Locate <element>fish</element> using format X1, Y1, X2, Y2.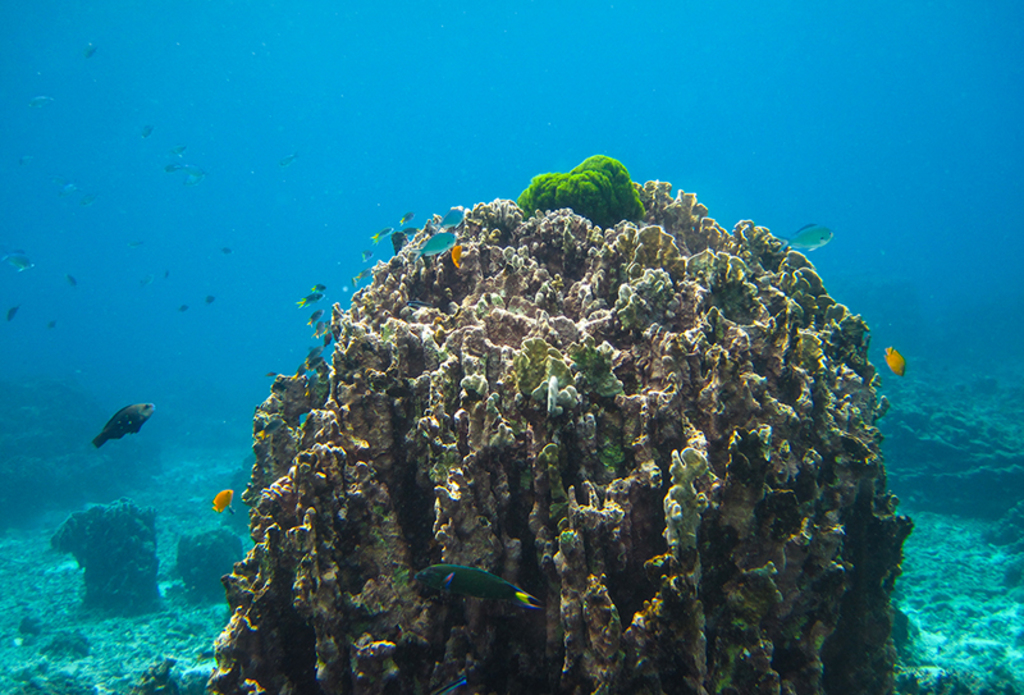
179, 306, 192, 312.
